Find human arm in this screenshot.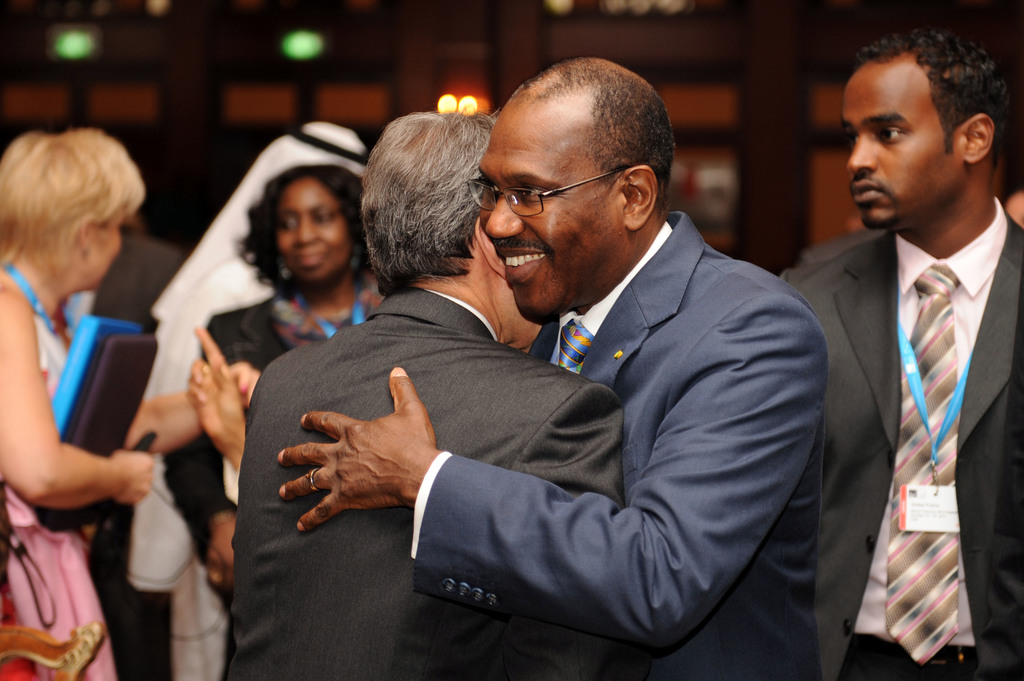
The bounding box for human arm is box(6, 330, 152, 554).
